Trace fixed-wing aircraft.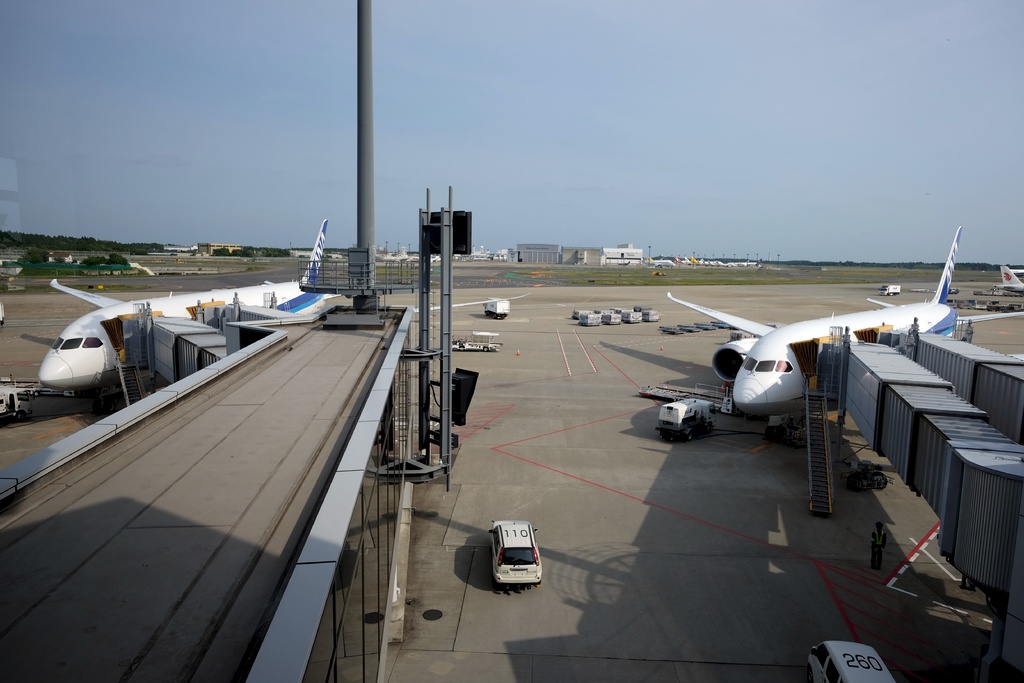
Traced to bbox=[36, 211, 358, 381].
